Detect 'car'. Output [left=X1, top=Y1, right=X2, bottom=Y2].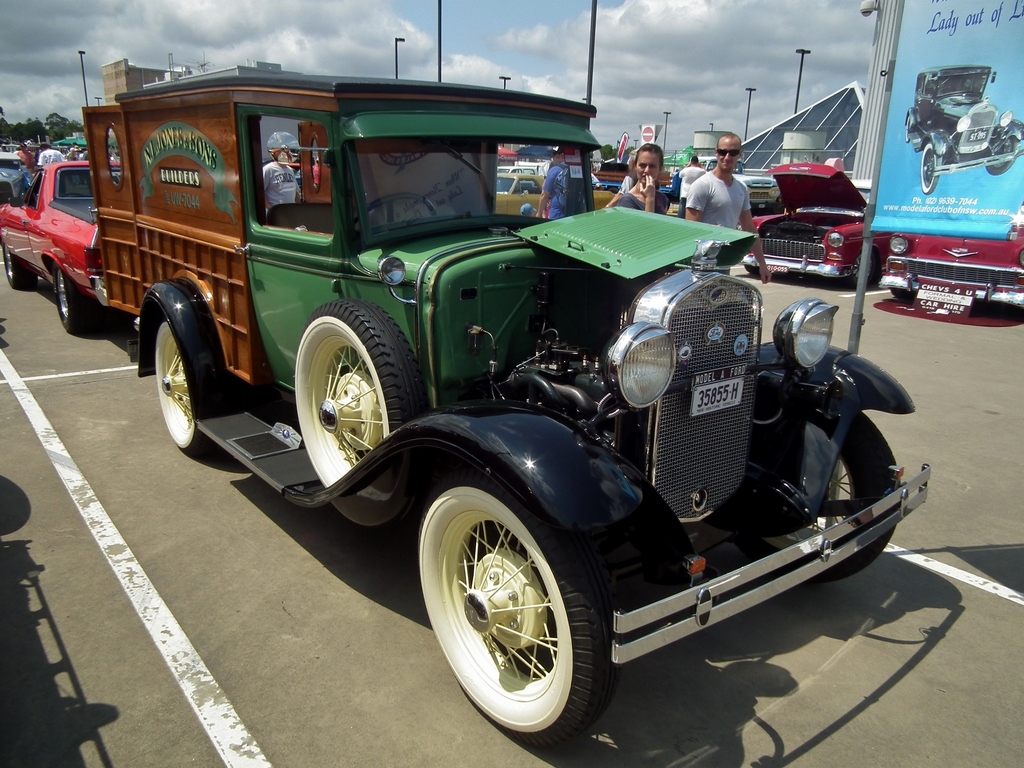
[left=0, top=150, right=45, bottom=207].
